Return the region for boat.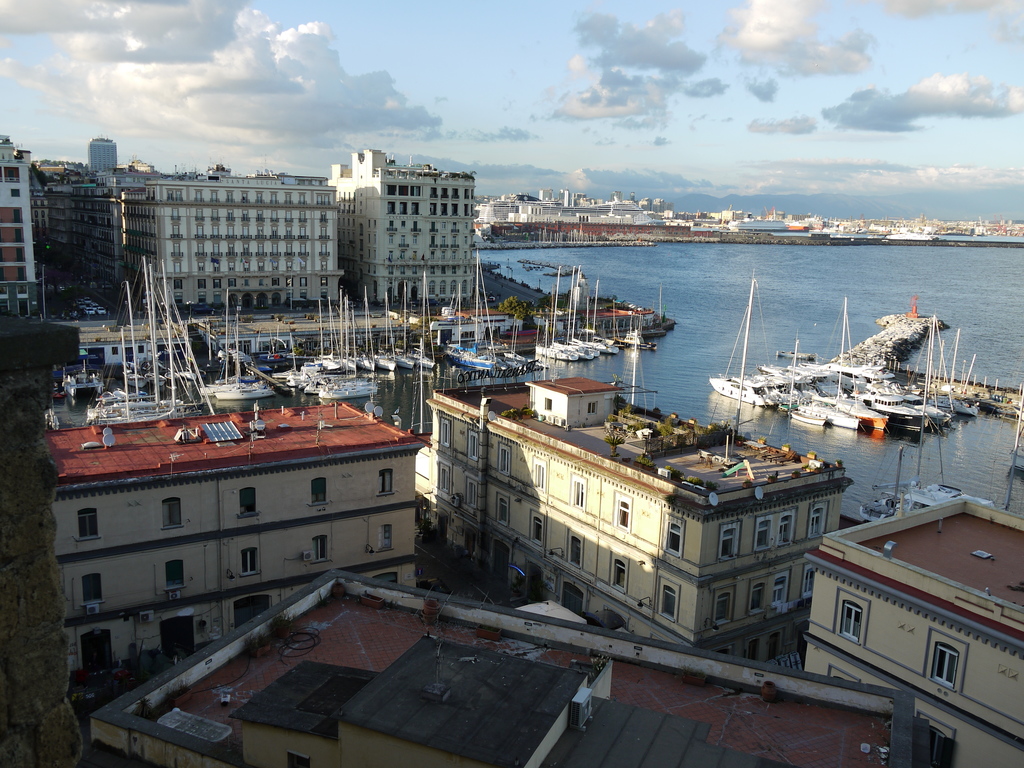
left=442, top=243, right=495, bottom=377.
